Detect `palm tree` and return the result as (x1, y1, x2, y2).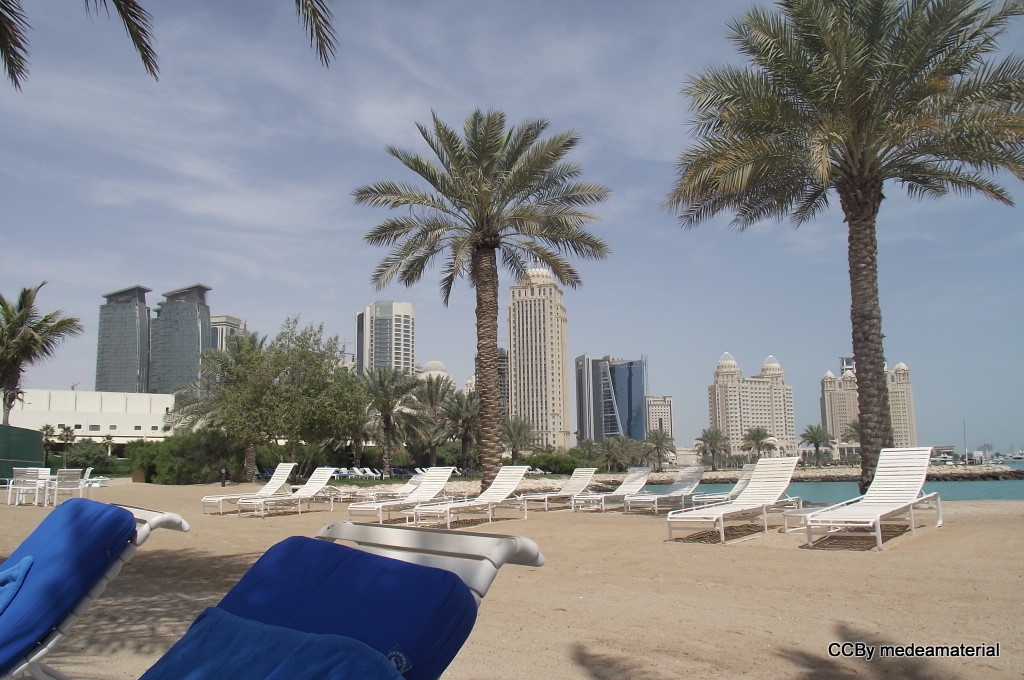
(372, 100, 598, 501).
